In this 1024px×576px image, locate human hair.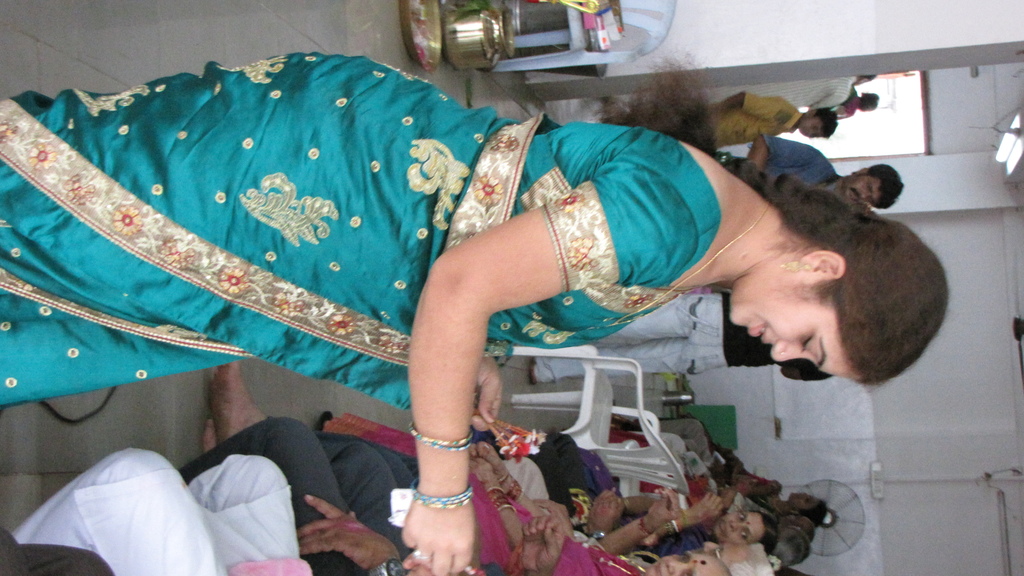
Bounding box: l=852, t=163, r=902, b=209.
